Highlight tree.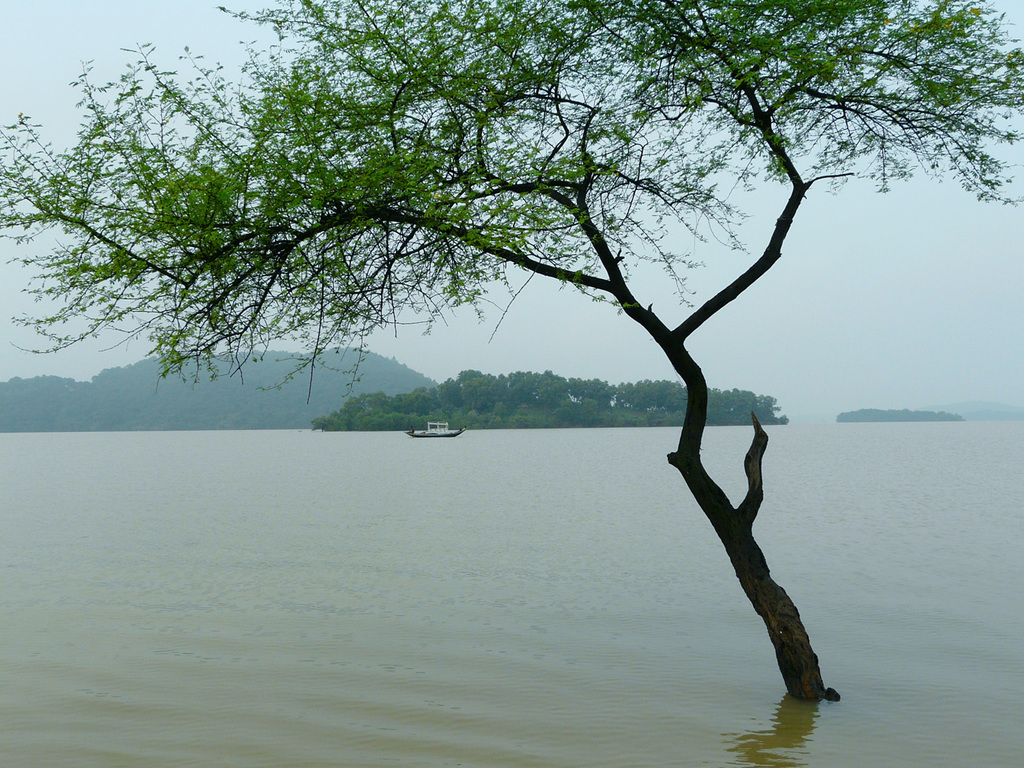
Highlighted region: {"x1": 62, "y1": 24, "x2": 980, "y2": 655}.
